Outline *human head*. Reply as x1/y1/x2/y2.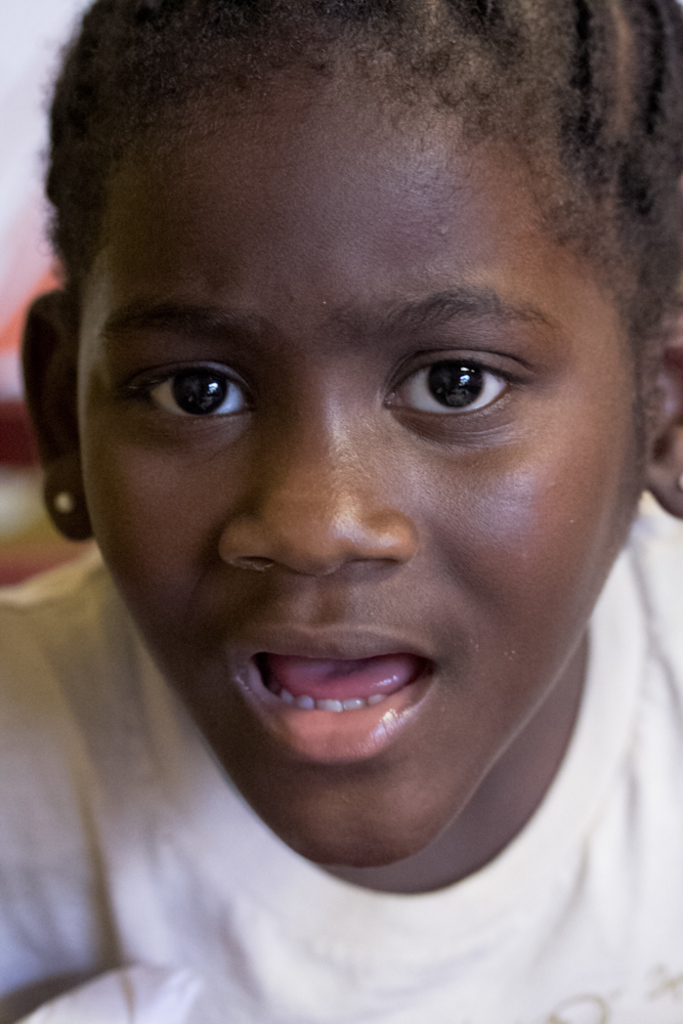
67/0/627/908.
